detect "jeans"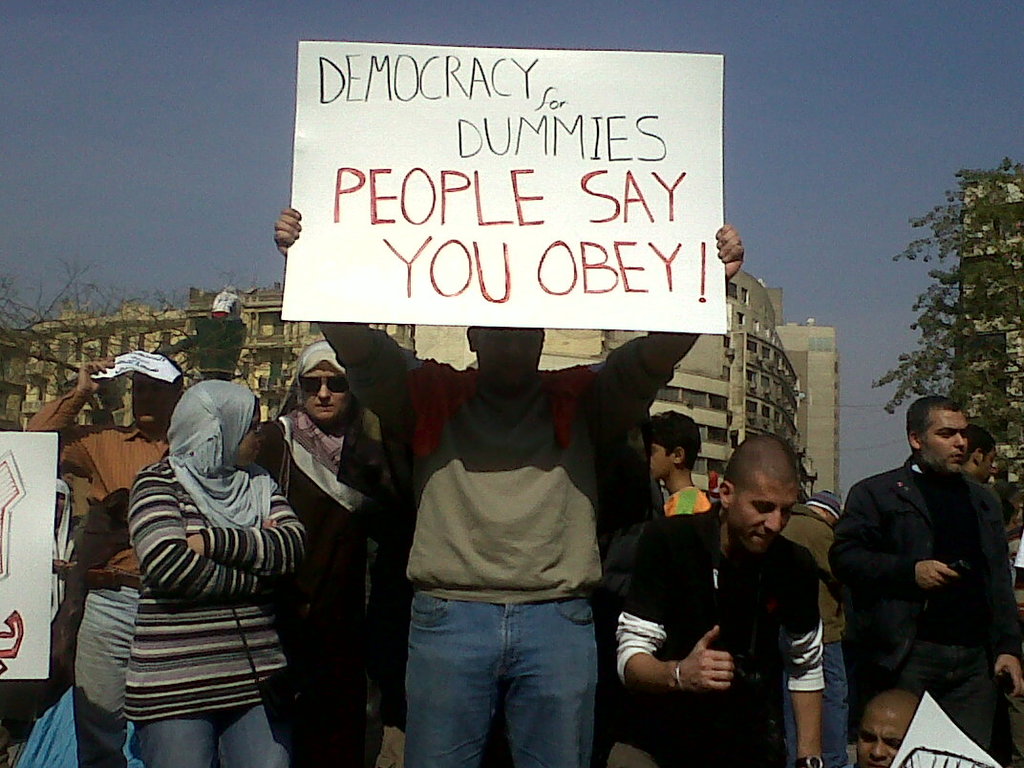
[left=394, top=587, right=615, bottom=760]
